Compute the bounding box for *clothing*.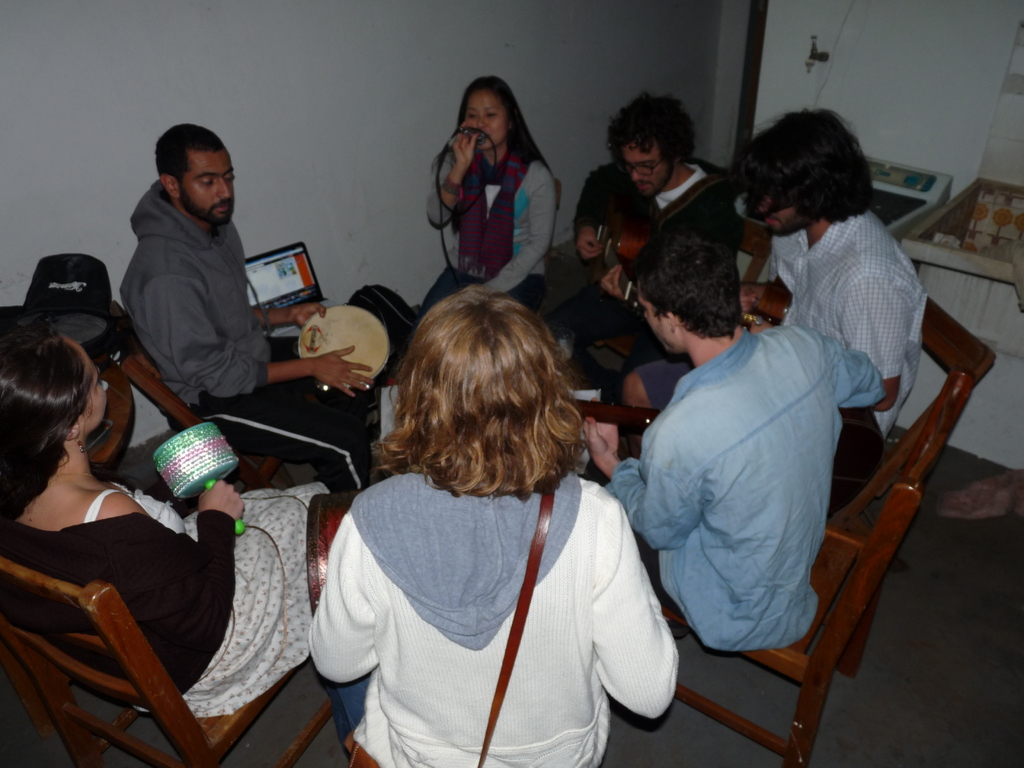
bbox(0, 491, 326, 714).
